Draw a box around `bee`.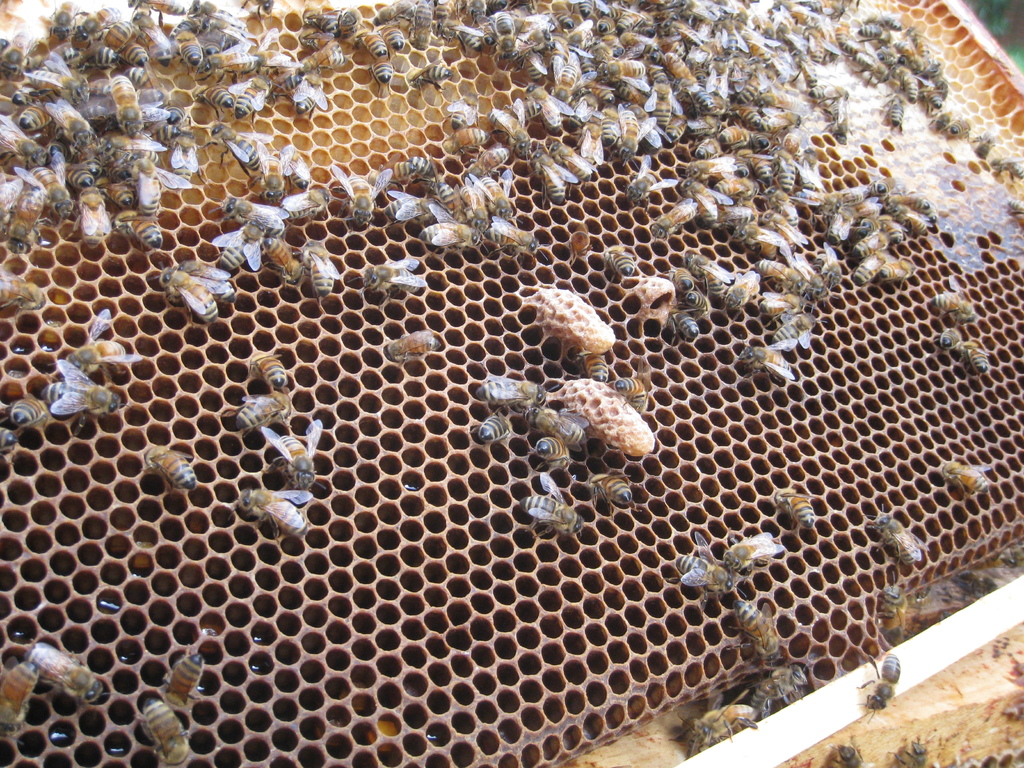
933,108,952,137.
